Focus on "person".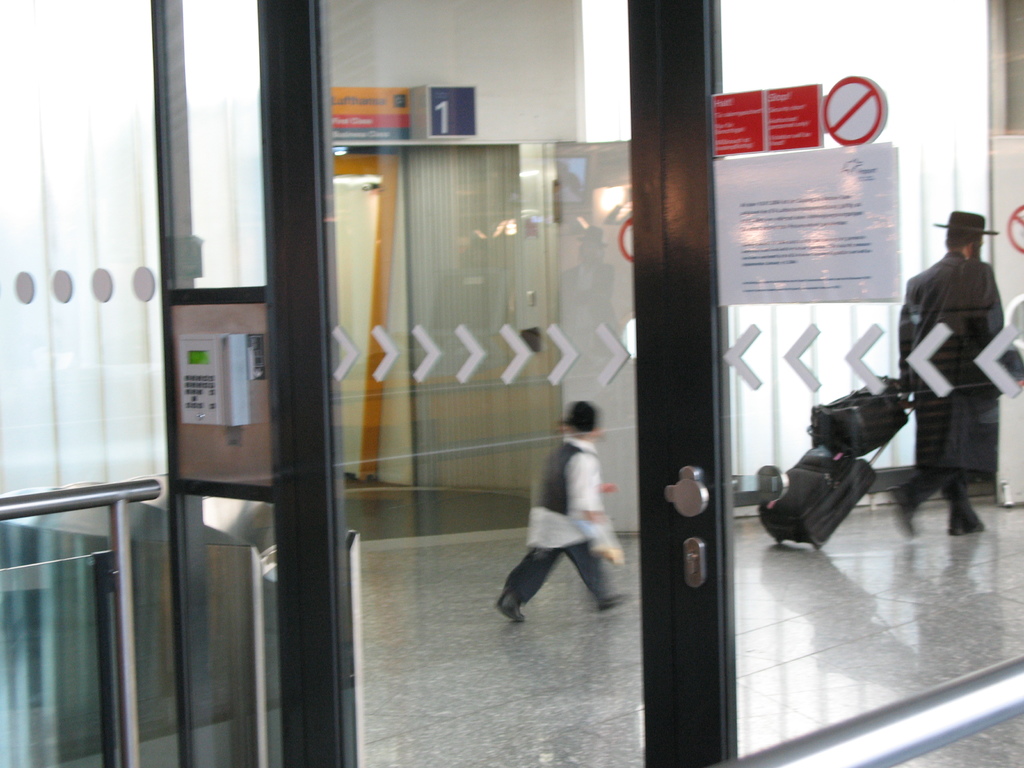
Focused at rect(895, 207, 1023, 534).
